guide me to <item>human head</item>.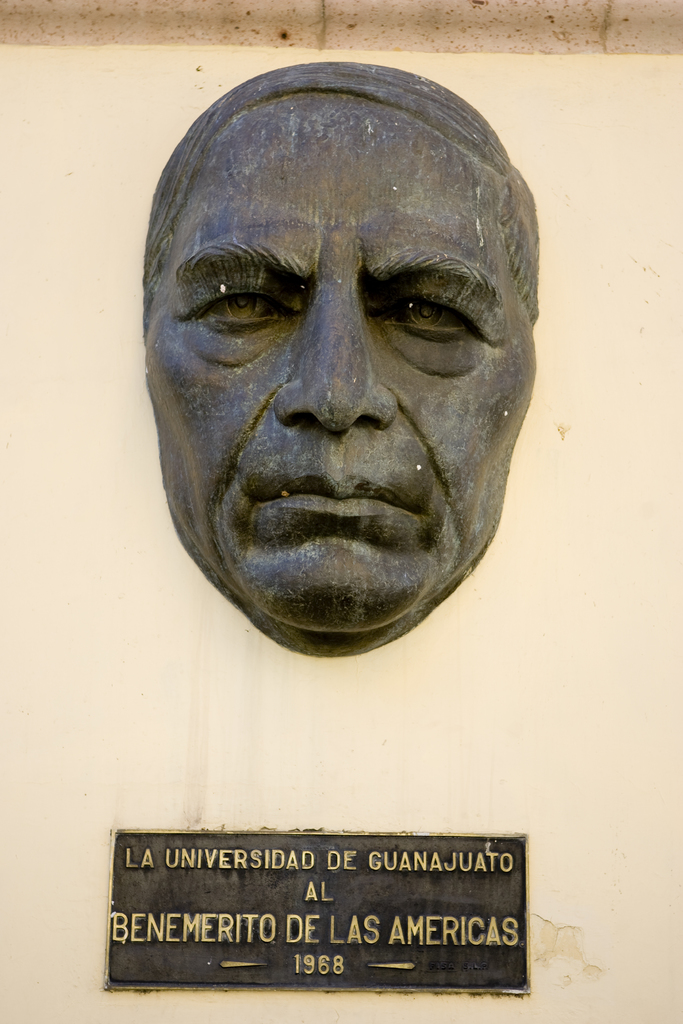
Guidance: select_region(133, 63, 530, 510).
